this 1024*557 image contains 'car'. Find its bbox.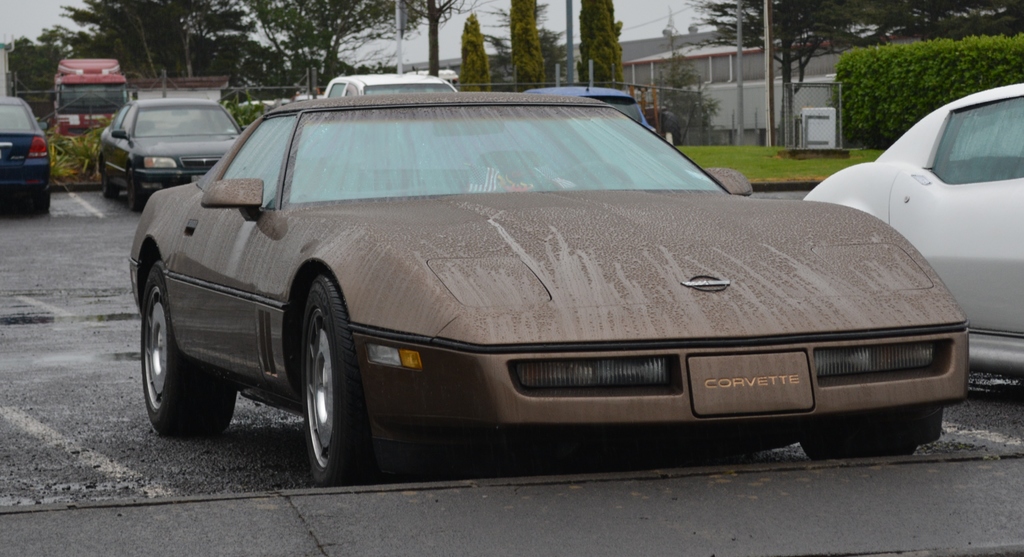
(546, 81, 655, 131).
